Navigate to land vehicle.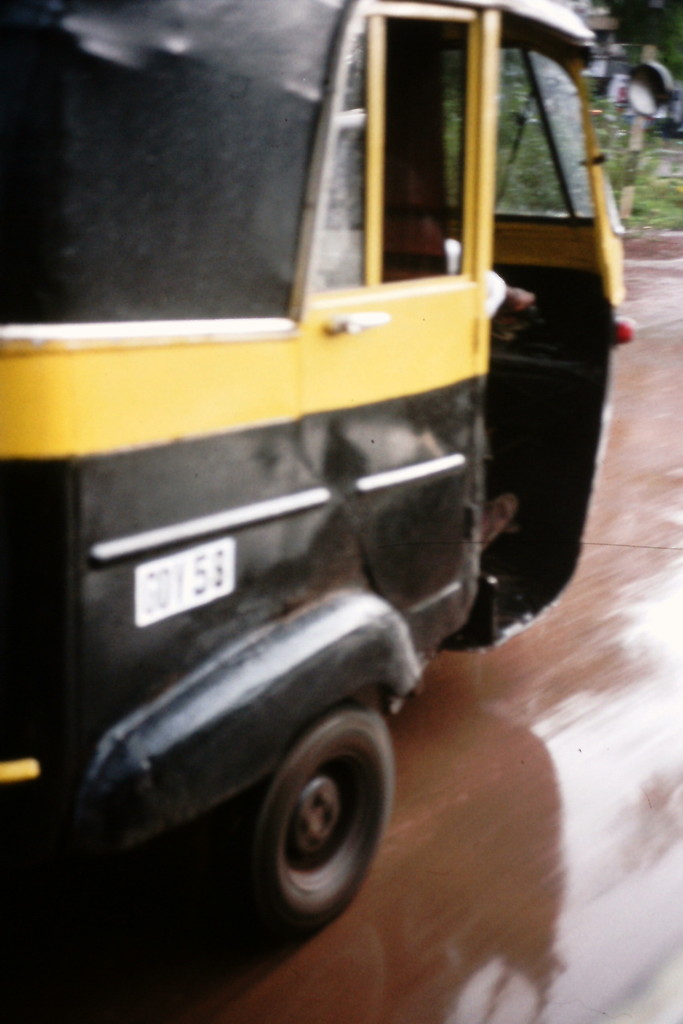
Navigation target: locate(0, 3, 632, 927).
